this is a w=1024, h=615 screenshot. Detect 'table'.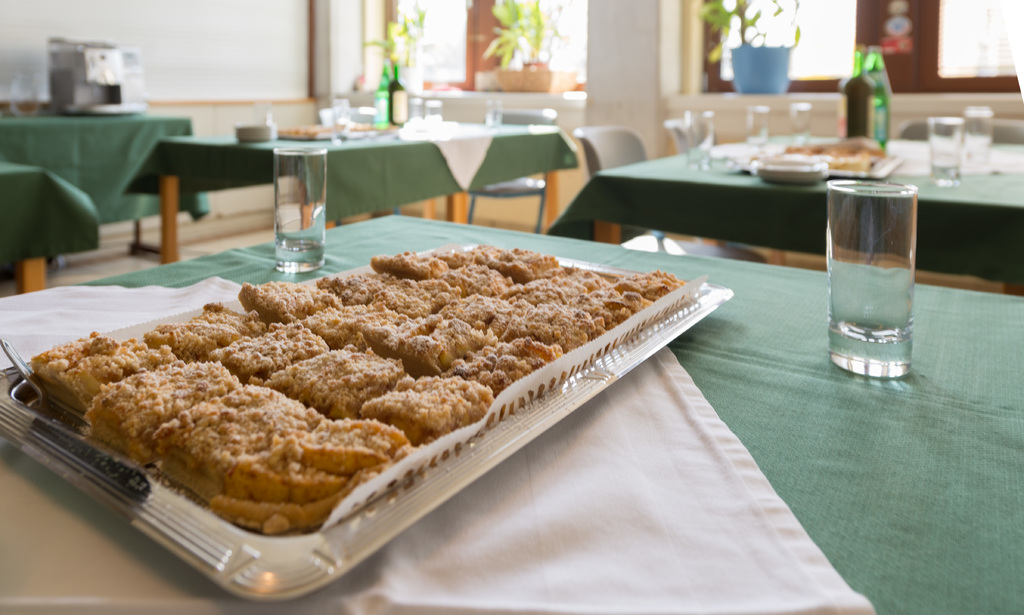
crop(116, 113, 579, 261).
